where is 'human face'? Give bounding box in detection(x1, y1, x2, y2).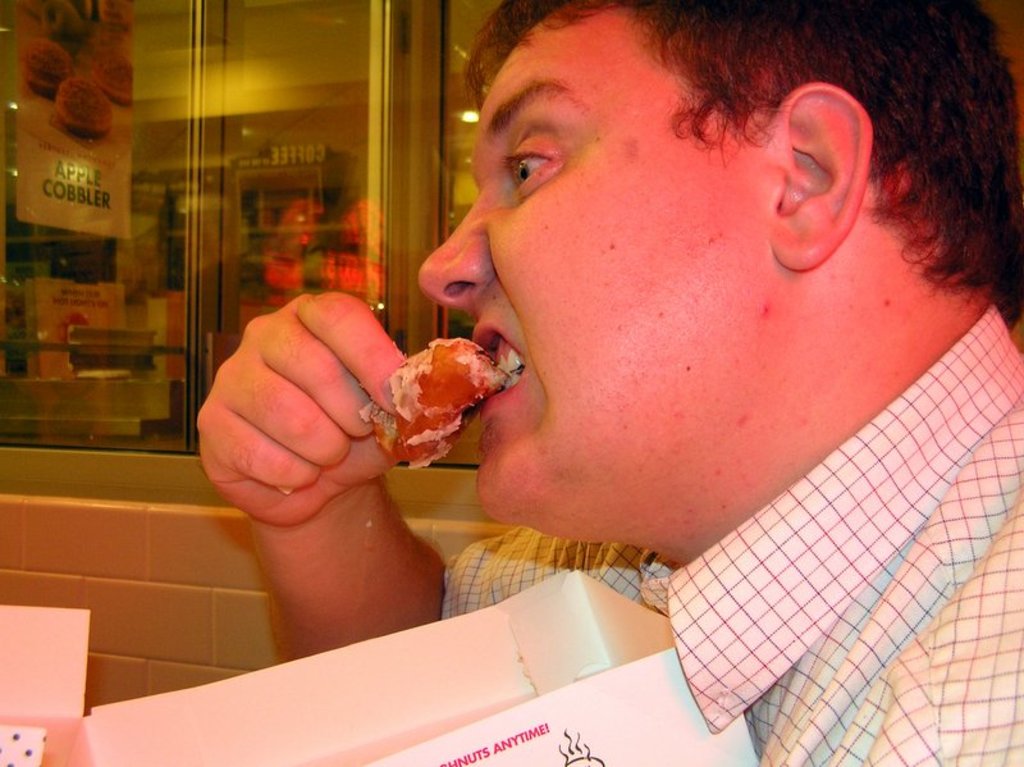
detection(413, 13, 786, 531).
